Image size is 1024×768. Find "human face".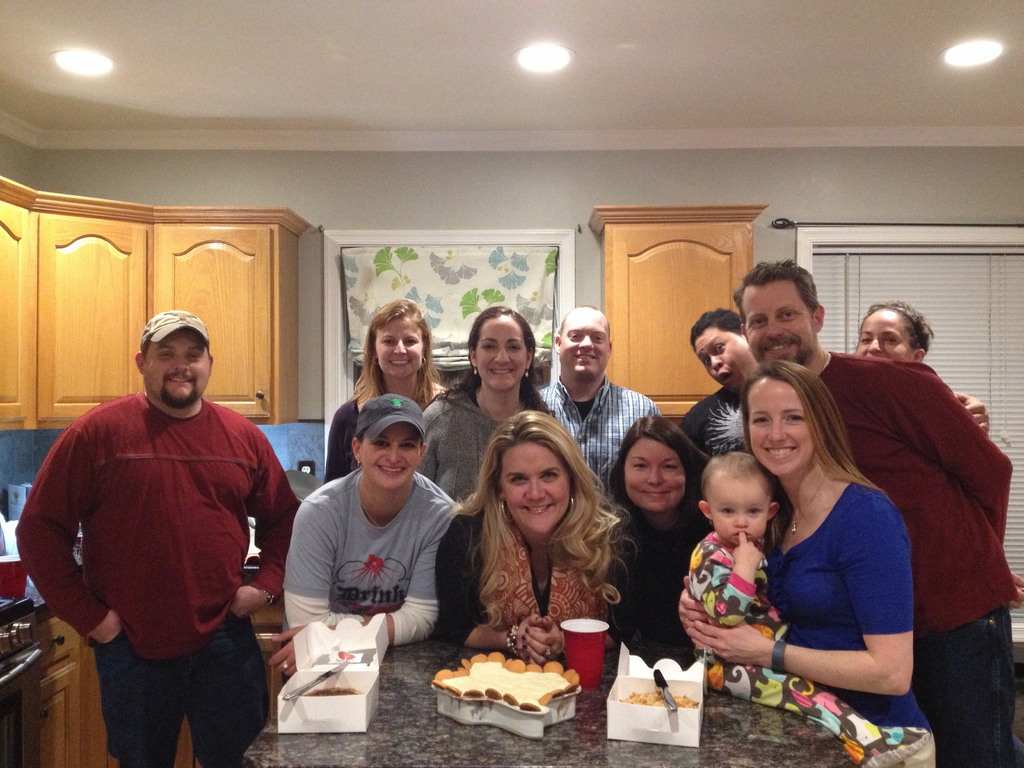
detection(742, 373, 817, 479).
